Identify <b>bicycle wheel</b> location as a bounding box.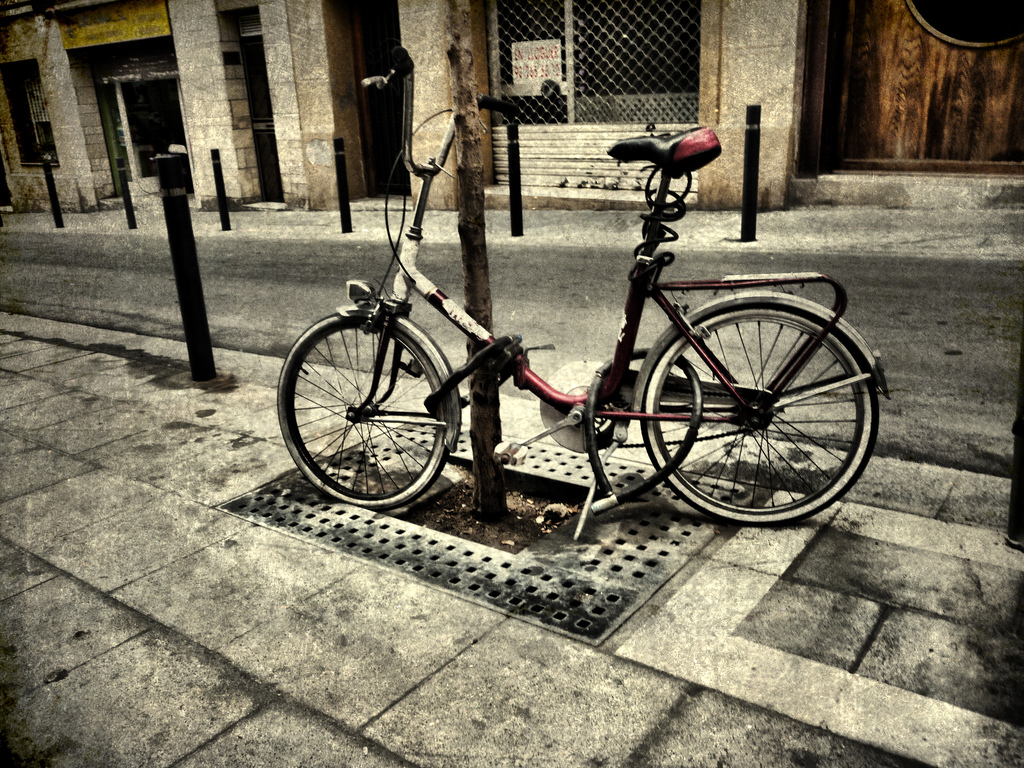
locate(623, 287, 885, 535).
